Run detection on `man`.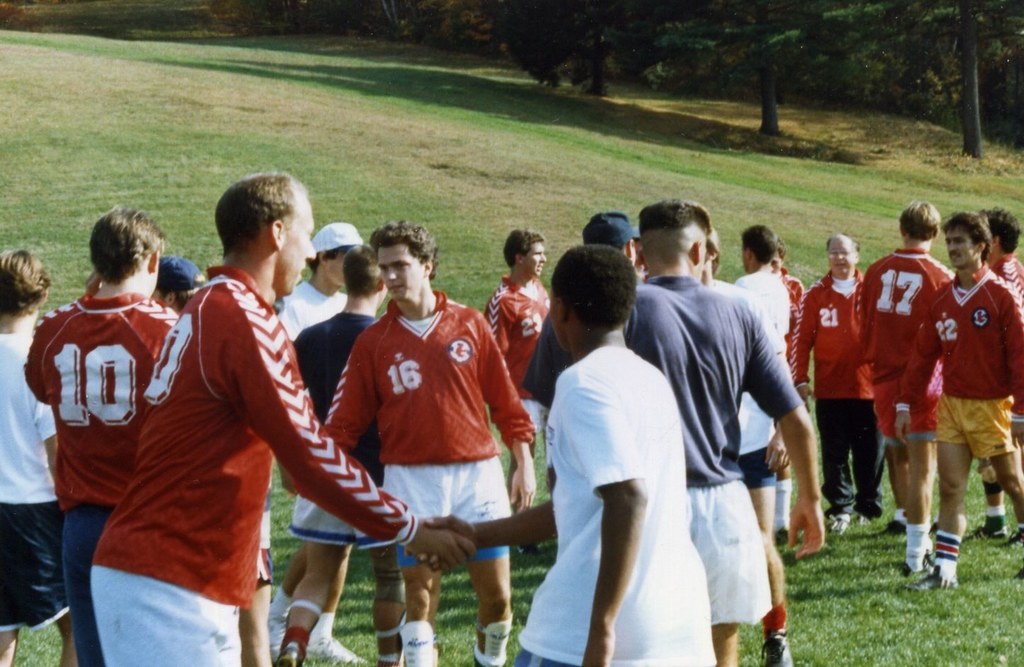
Result: locate(766, 229, 803, 390).
